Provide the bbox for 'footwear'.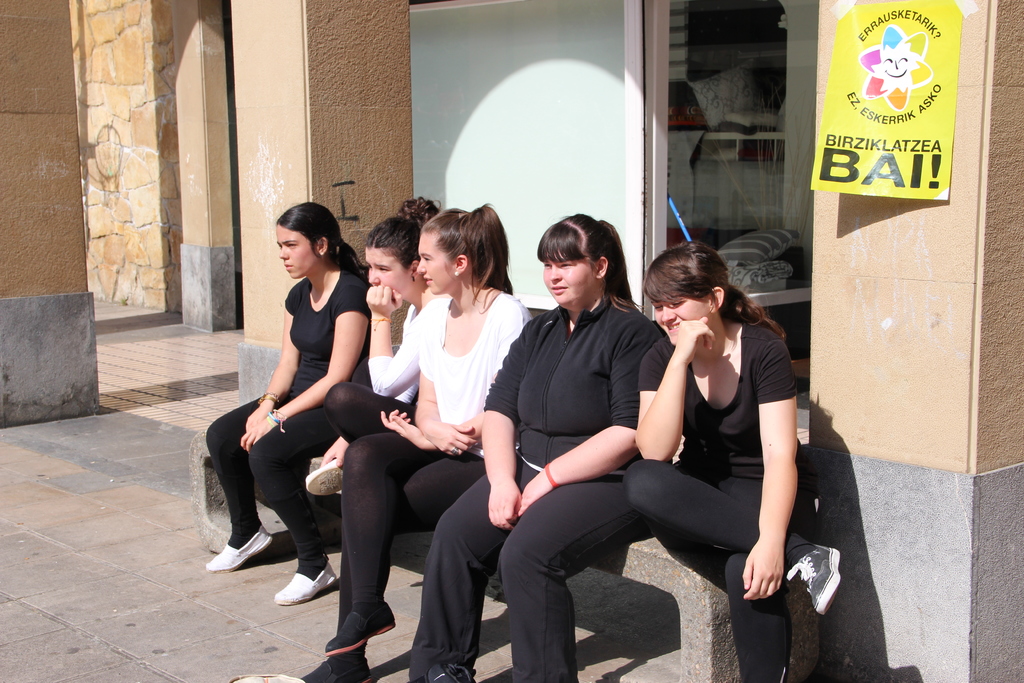
206/522/272/570.
